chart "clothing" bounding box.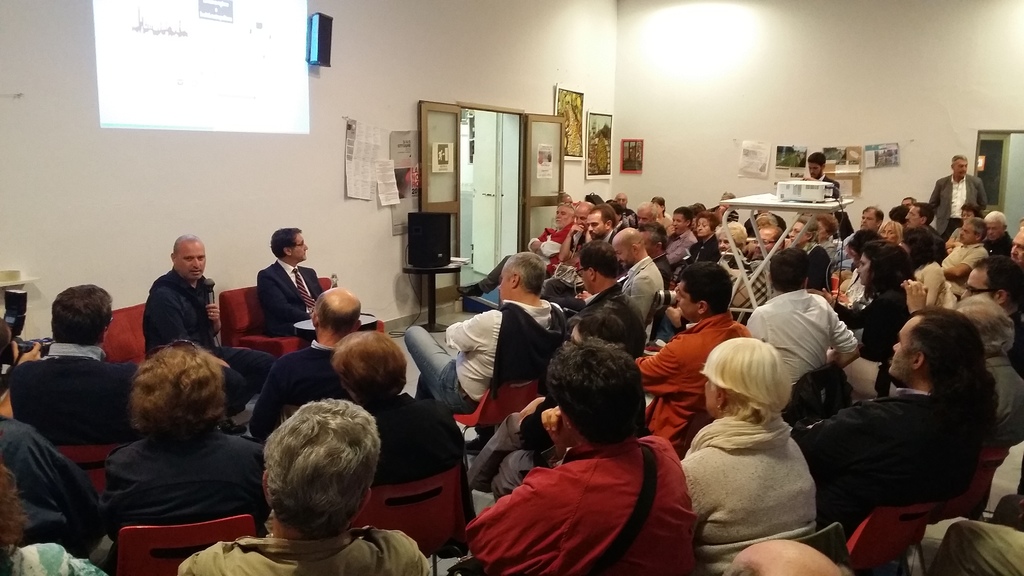
Charted: {"left": 471, "top": 225, "right": 568, "bottom": 298}.
